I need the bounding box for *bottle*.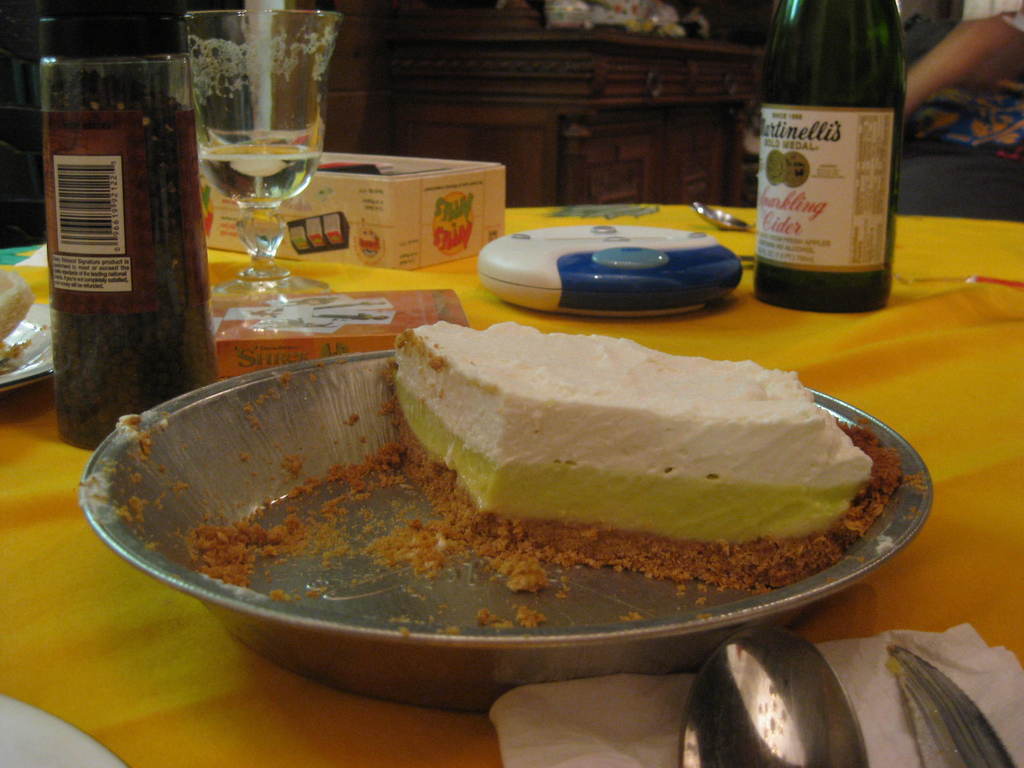
Here it is: box=[747, 10, 906, 293].
